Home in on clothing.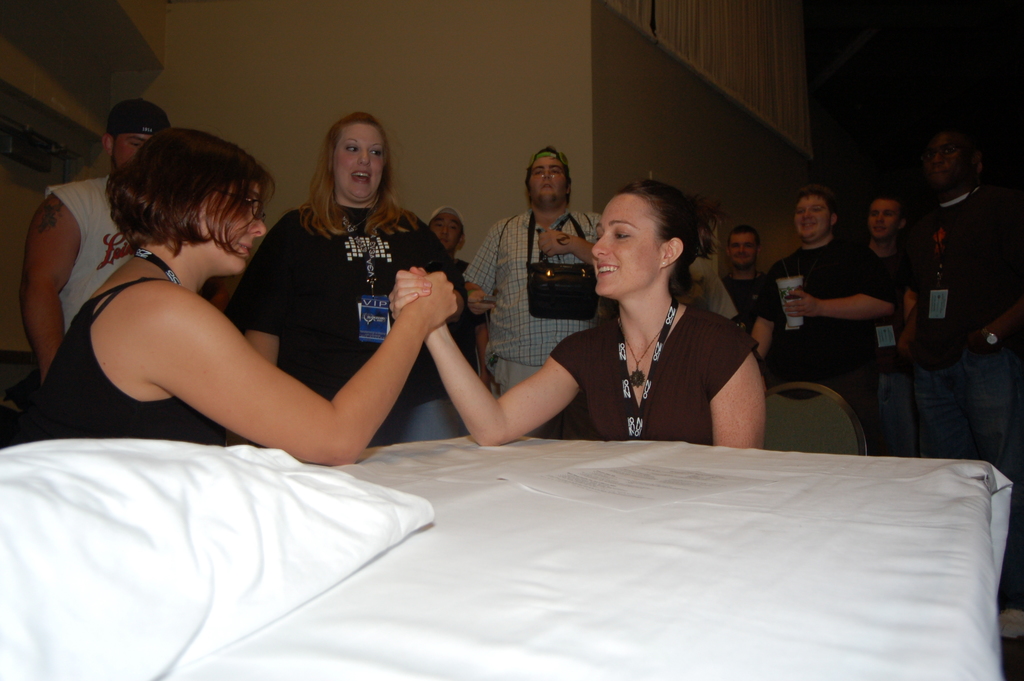
Homed in at region(682, 259, 737, 322).
